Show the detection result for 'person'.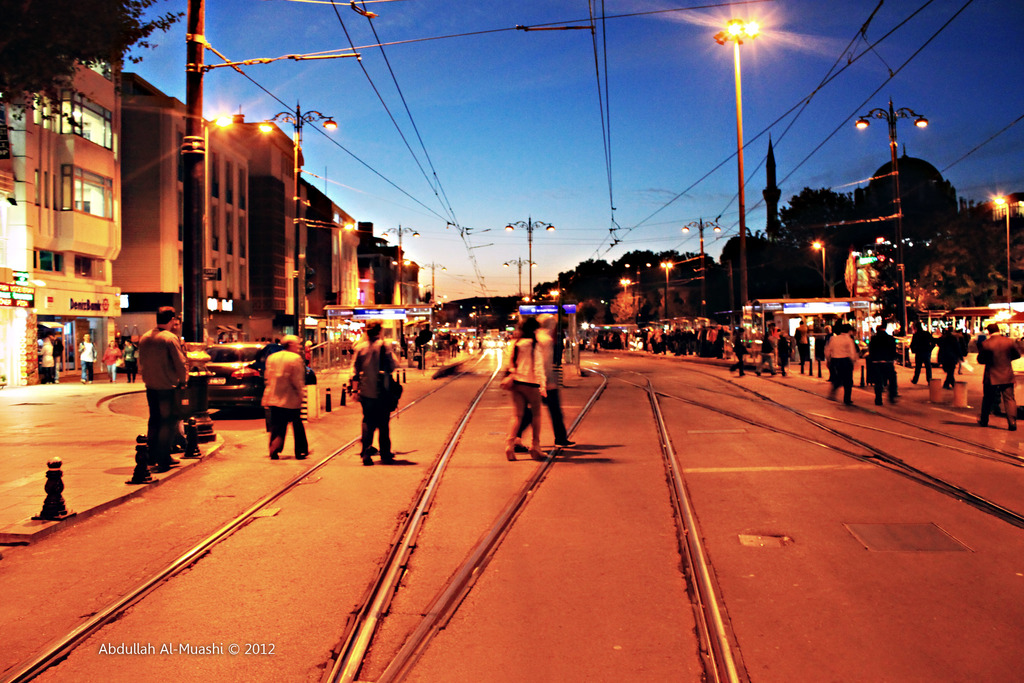
<bbox>262, 334, 305, 458</bbox>.
